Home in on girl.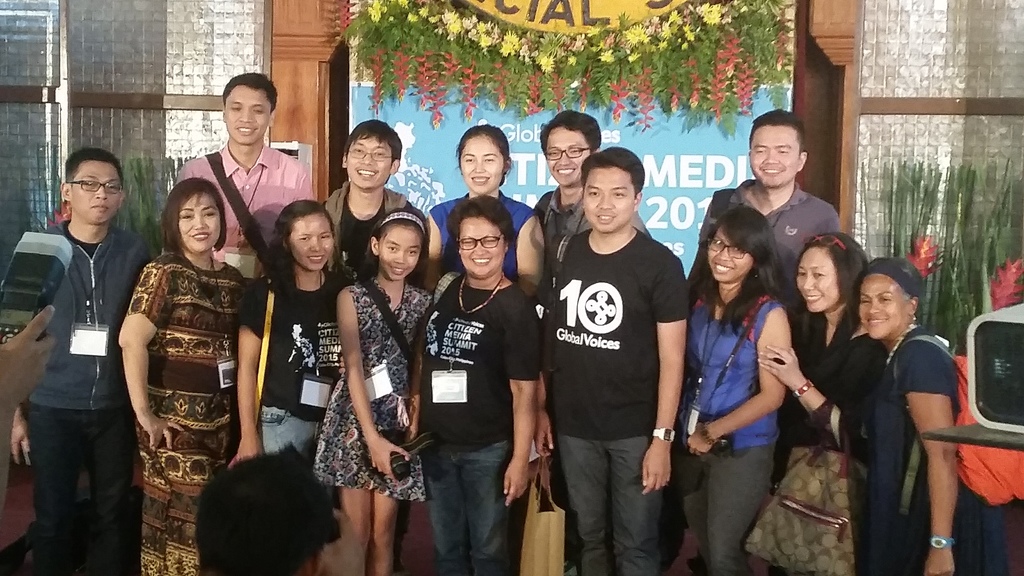
Homed in at locate(230, 202, 354, 575).
